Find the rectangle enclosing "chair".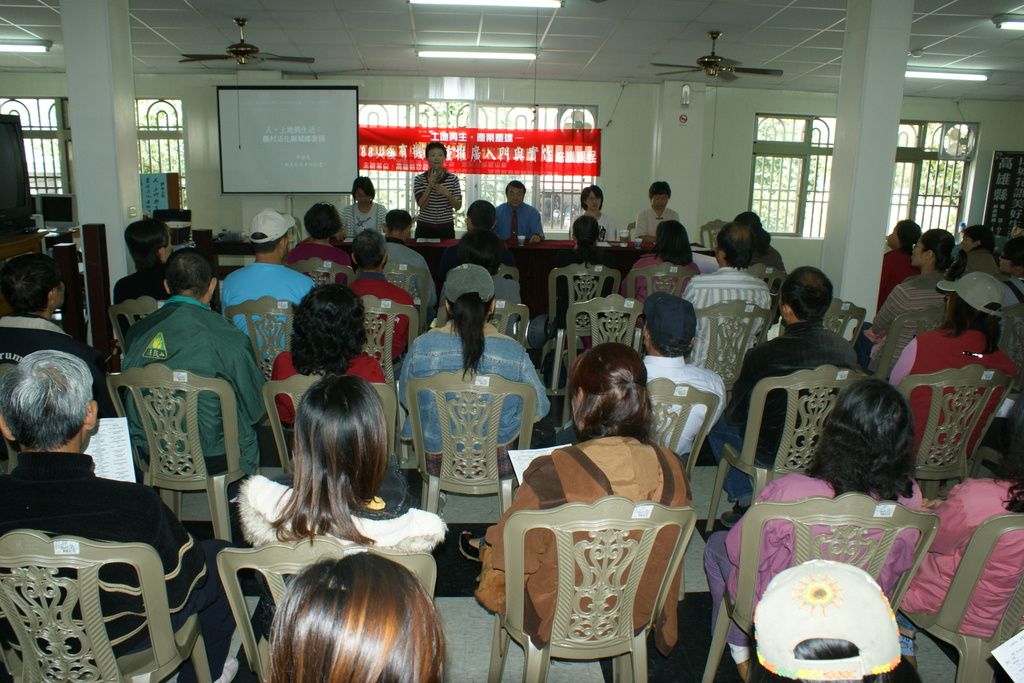
902, 361, 1014, 502.
